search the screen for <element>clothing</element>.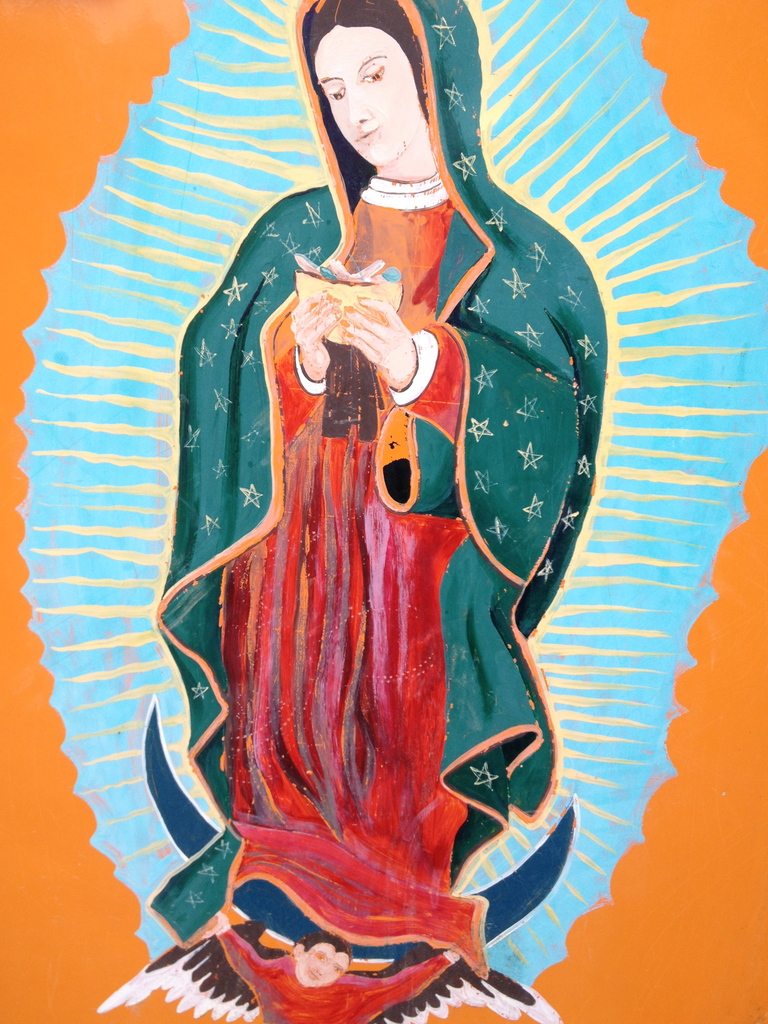
Found at Rect(217, 927, 446, 1023).
